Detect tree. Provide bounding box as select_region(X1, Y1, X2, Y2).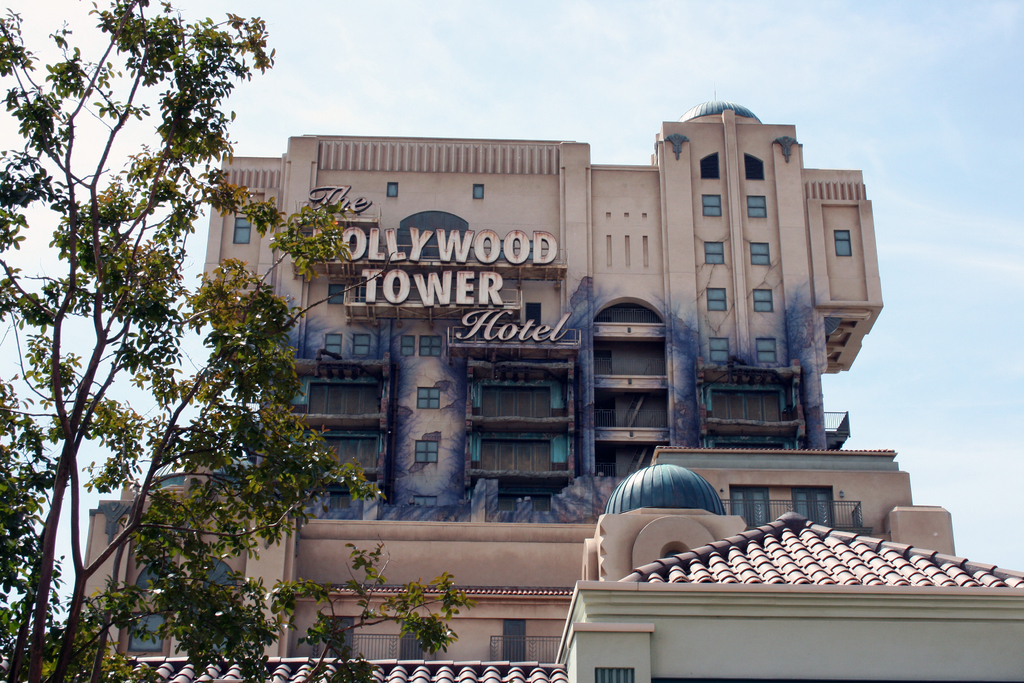
select_region(0, 0, 478, 682).
